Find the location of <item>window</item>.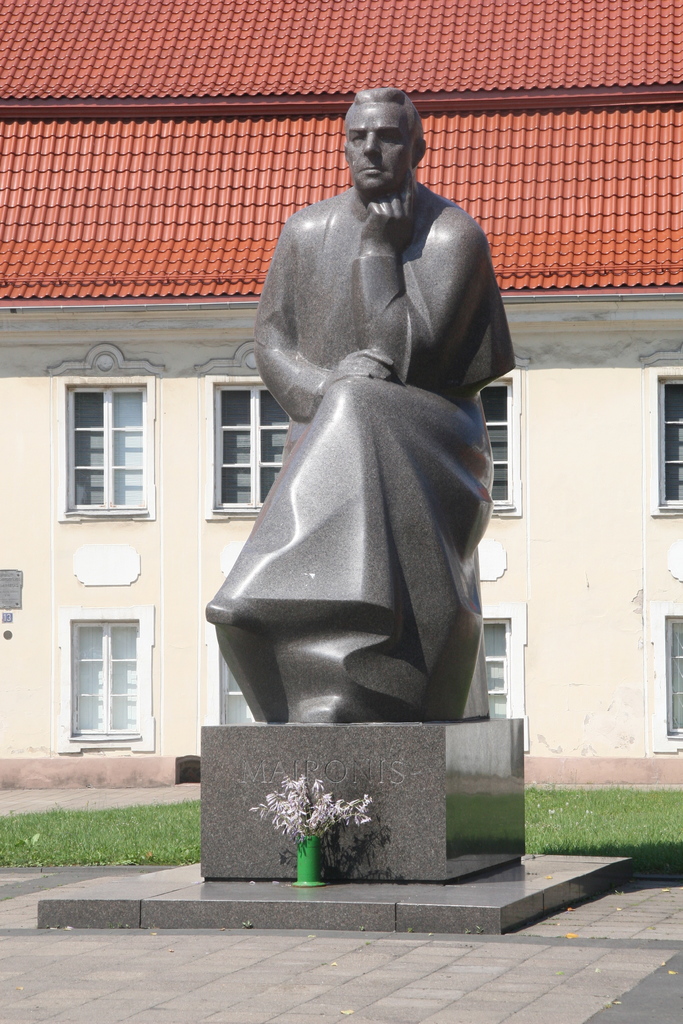
Location: left=477, top=605, right=530, bottom=748.
